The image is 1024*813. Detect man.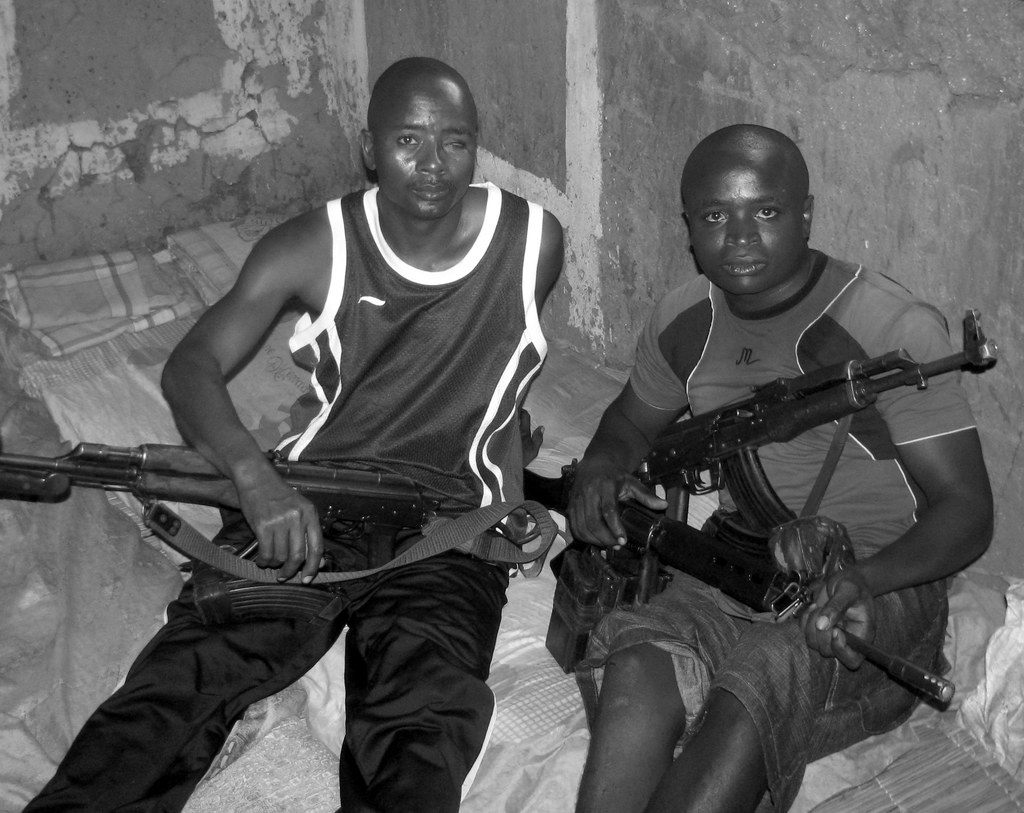
Detection: 570 126 994 812.
